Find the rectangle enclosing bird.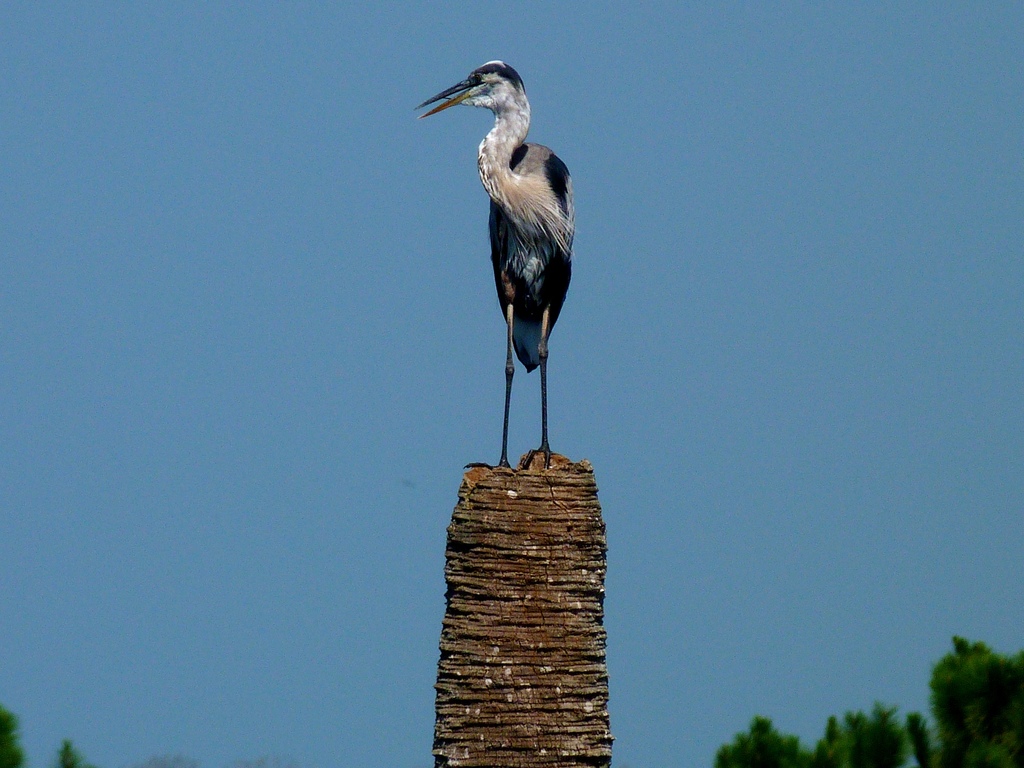
407:57:575:472.
